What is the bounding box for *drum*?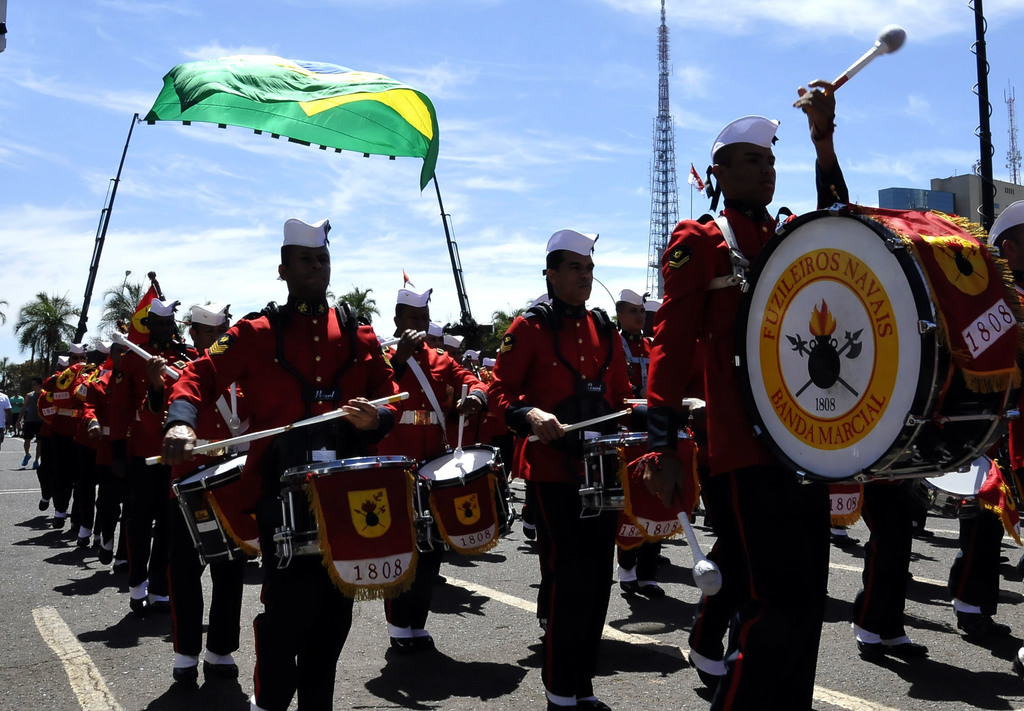
(x1=174, y1=453, x2=263, y2=568).
